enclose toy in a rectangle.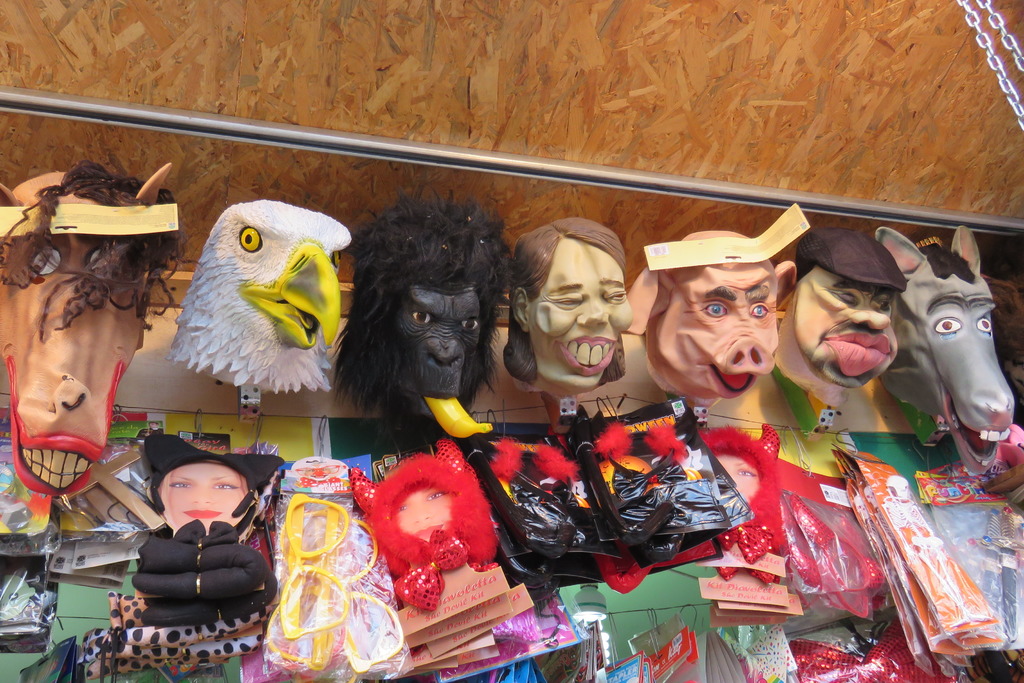
[74, 433, 292, 664].
